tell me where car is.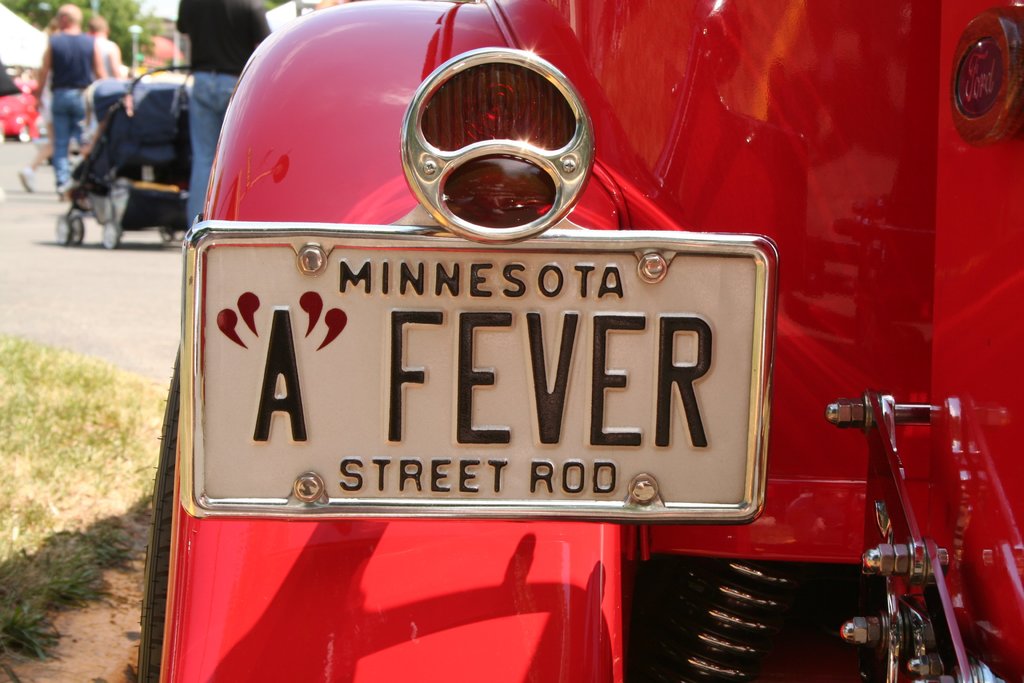
car is at bbox=[0, 62, 39, 143].
